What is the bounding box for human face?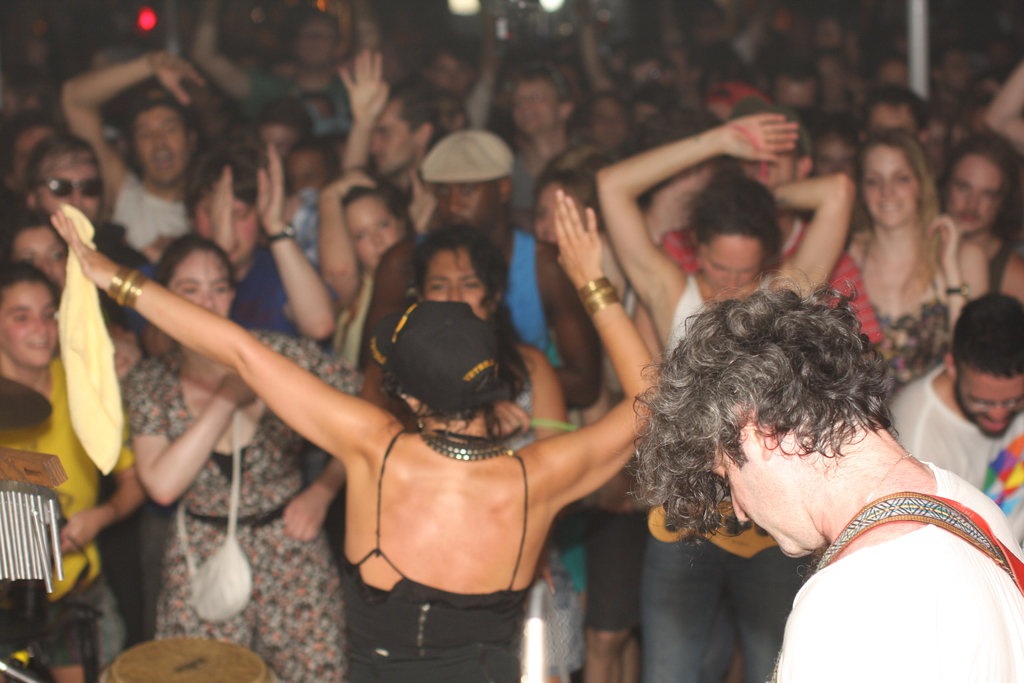
703/227/771/290.
